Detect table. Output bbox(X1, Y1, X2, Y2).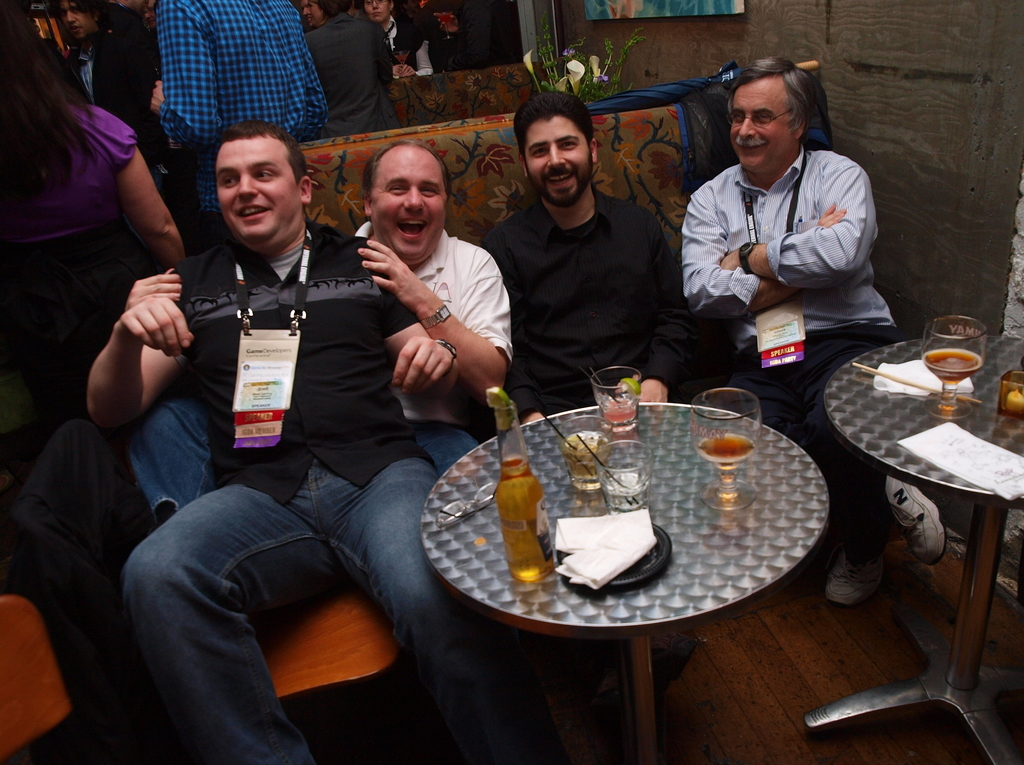
bbox(419, 398, 835, 764).
